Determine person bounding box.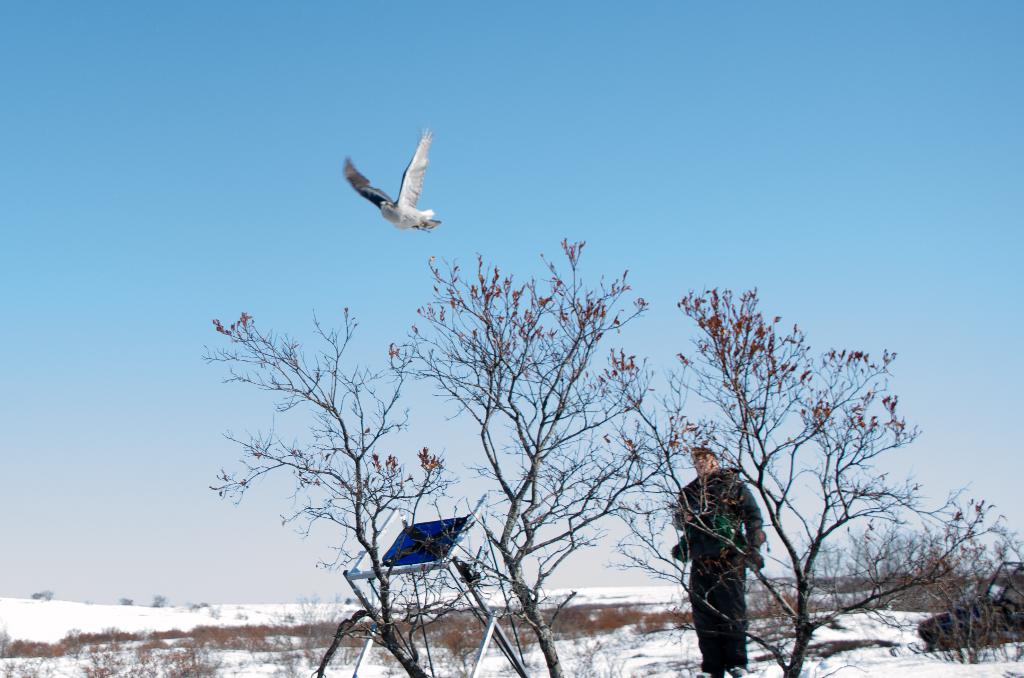
Determined: pyautogui.locateOnScreen(672, 448, 764, 677).
